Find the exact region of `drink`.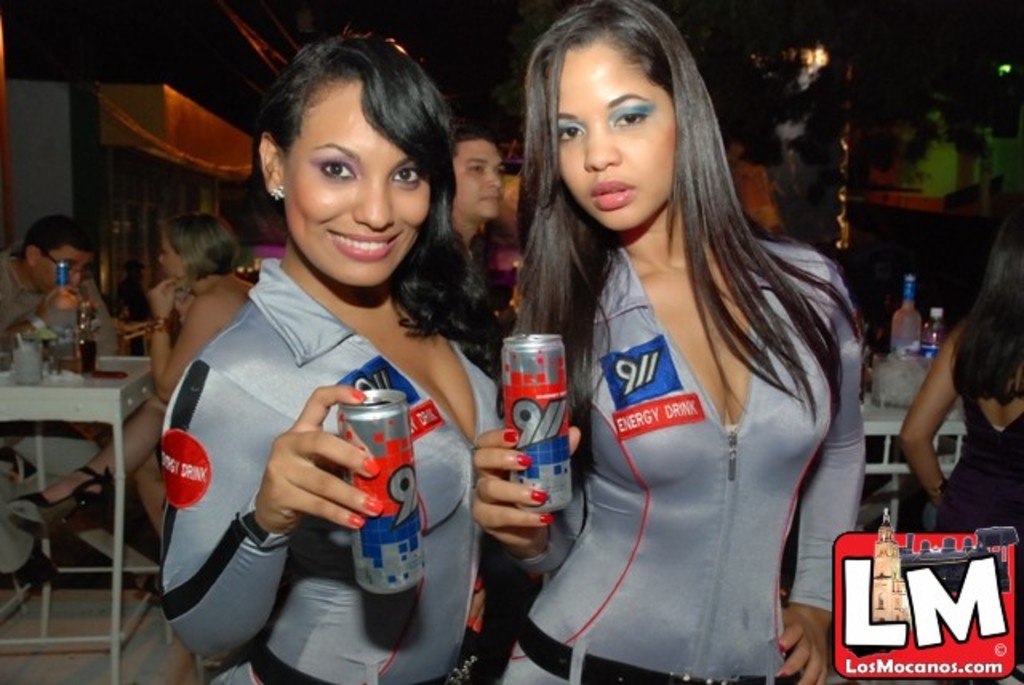
Exact region: 42, 258, 80, 359.
